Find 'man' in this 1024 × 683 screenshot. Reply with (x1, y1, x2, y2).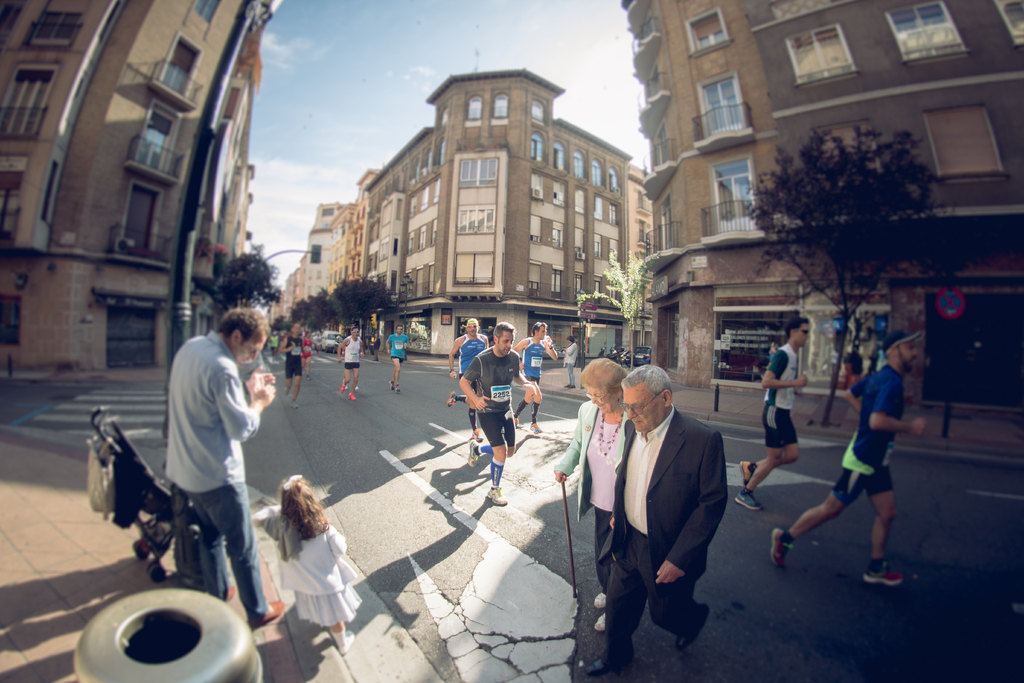
(515, 321, 564, 439).
